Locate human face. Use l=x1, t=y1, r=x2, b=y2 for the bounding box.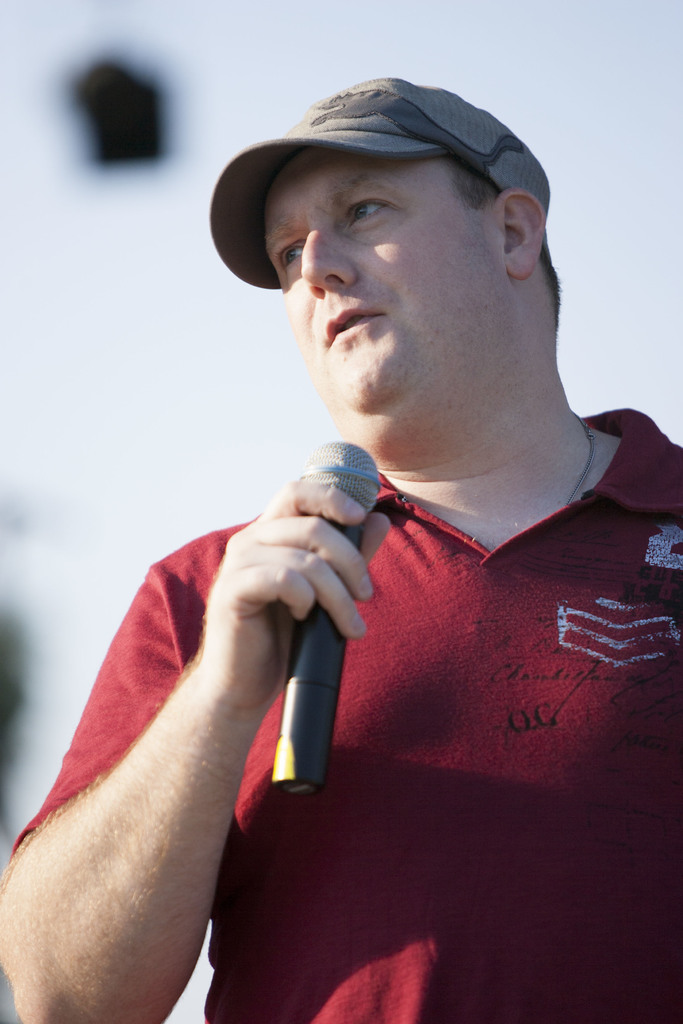
l=258, t=144, r=515, b=455.
